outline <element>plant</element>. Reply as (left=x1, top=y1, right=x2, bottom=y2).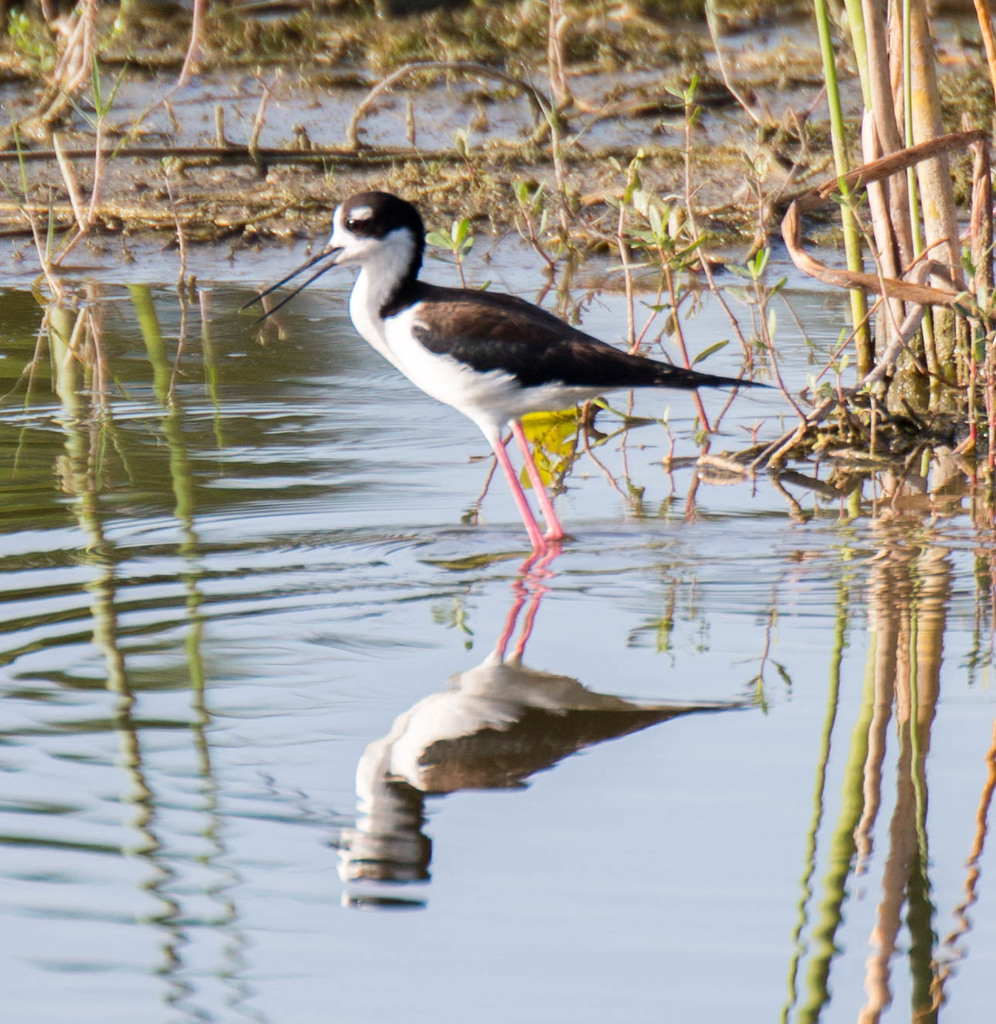
(left=494, top=168, right=640, bottom=328).
